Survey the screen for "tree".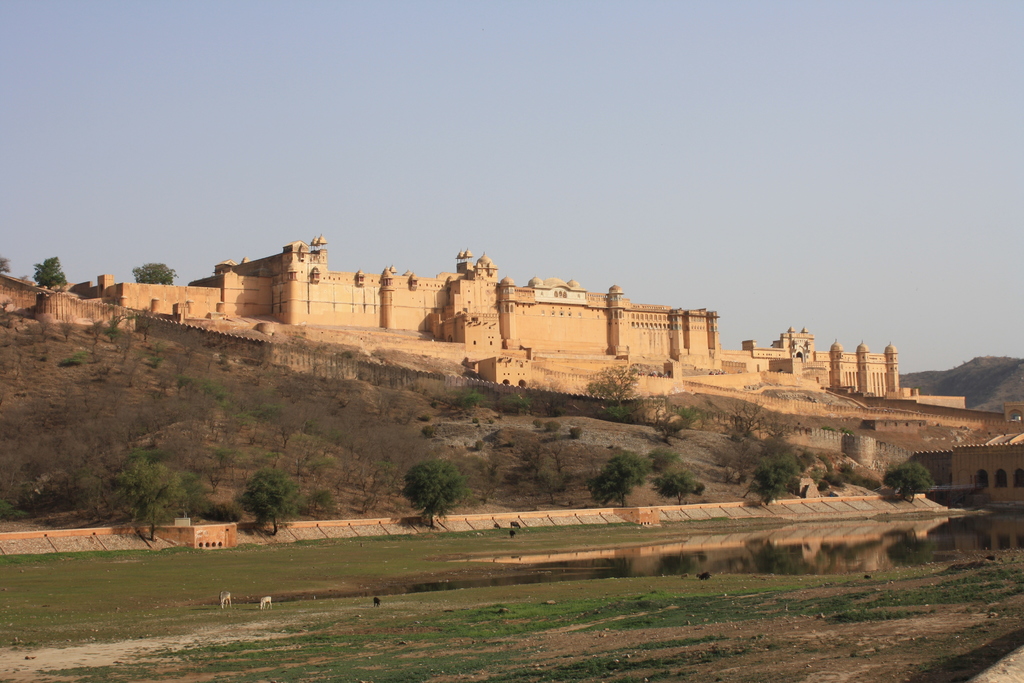
Survey found: BBox(396, 459, 472, 531).
